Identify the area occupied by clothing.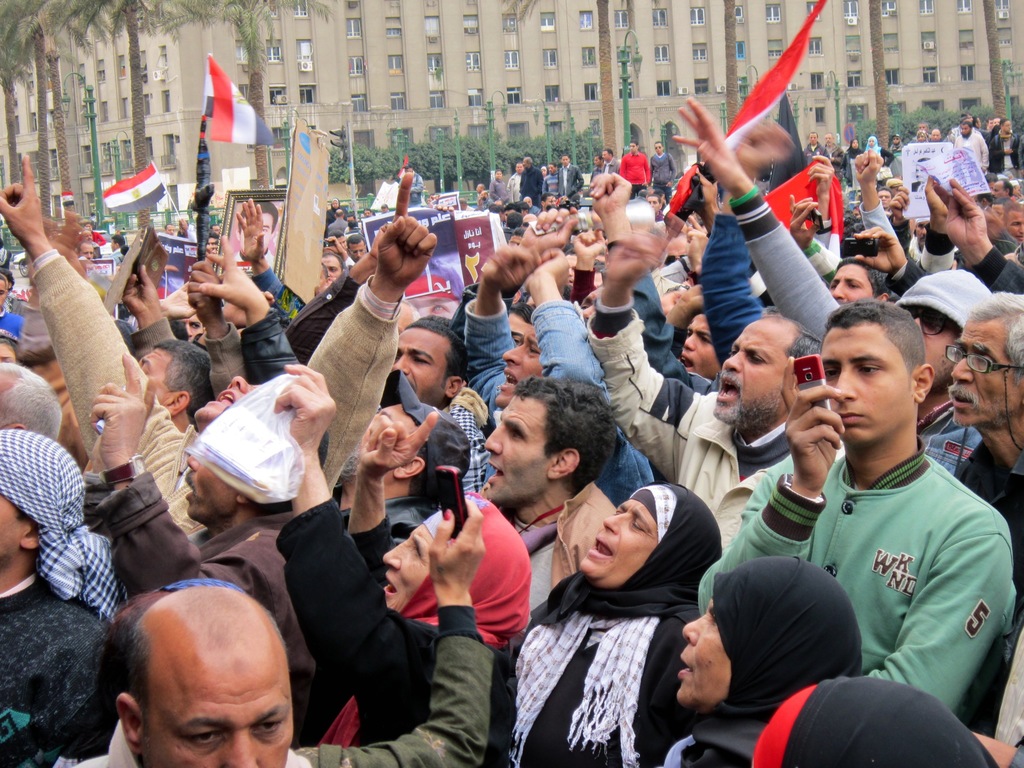
Area: BBox(603, 157, 619, 175).
